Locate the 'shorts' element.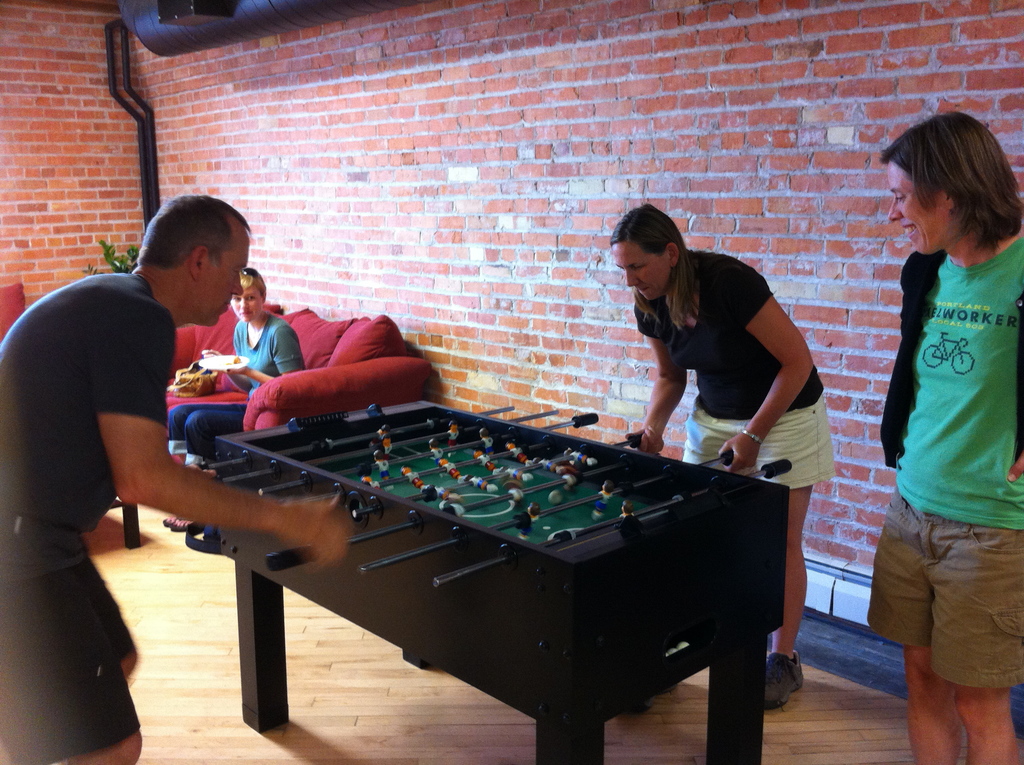
Element bbox: left=0, top=506, right=138, bottom=764.
